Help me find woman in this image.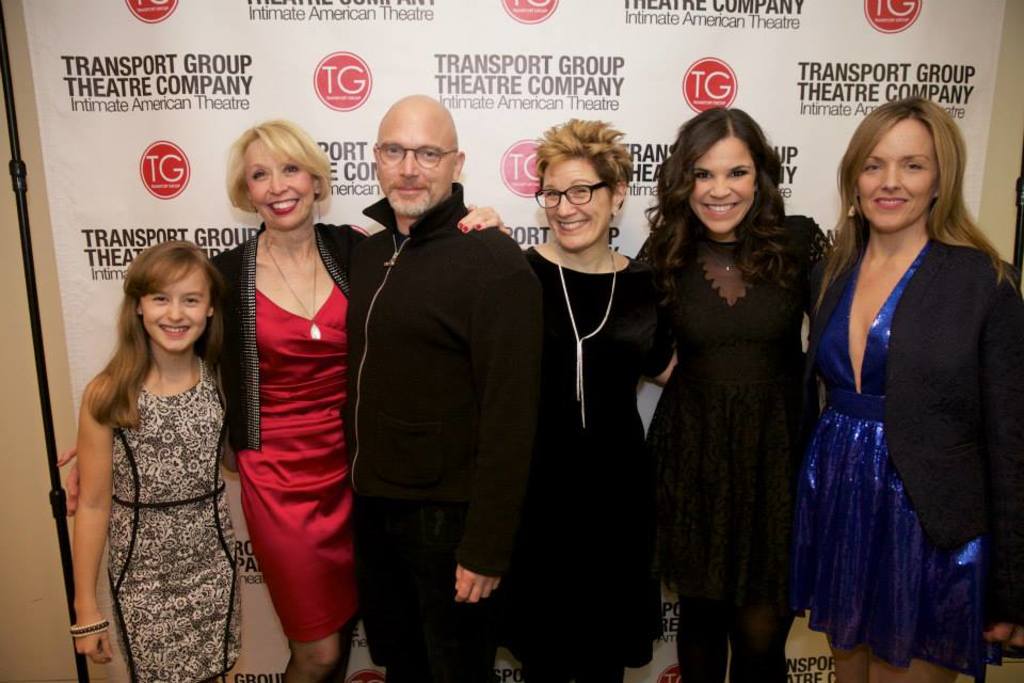
Found it: [x1=514, y1=114, x2=685, y2=682].
